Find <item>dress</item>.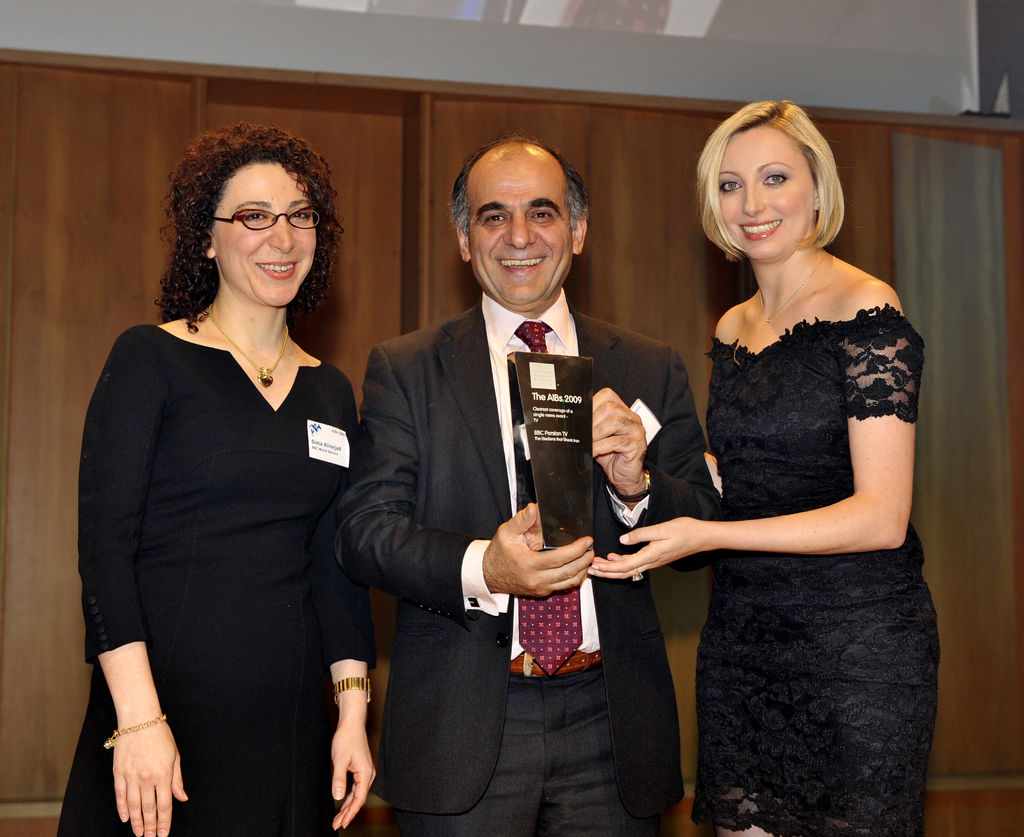
pyautogui.locateOnScreen(56, 324, 376, 836).
